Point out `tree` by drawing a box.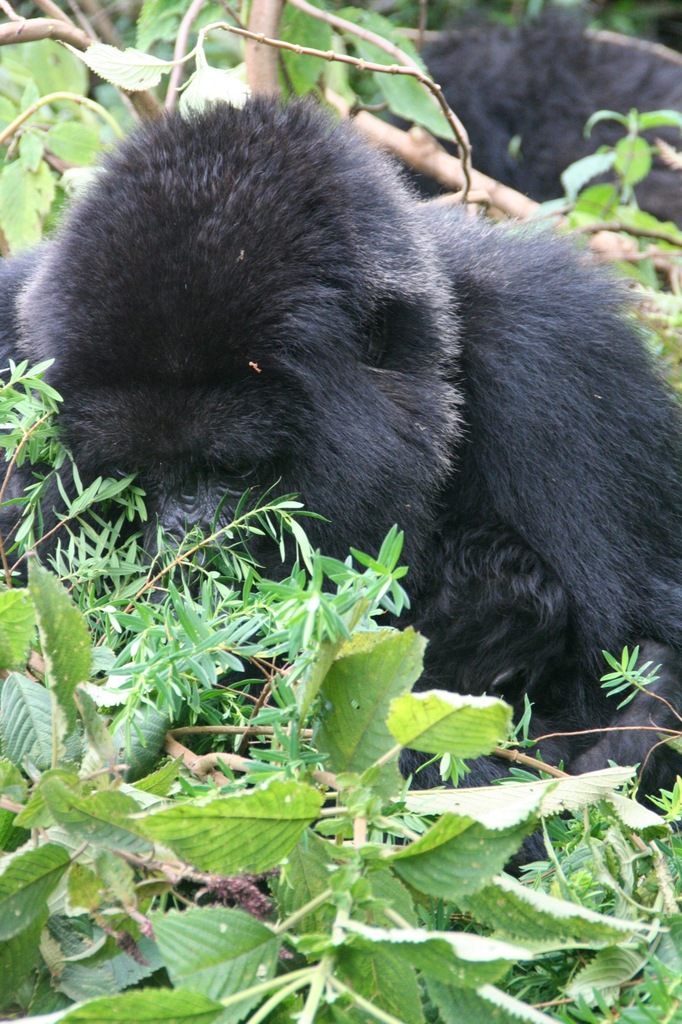
(0, 0, 681, 1023).
